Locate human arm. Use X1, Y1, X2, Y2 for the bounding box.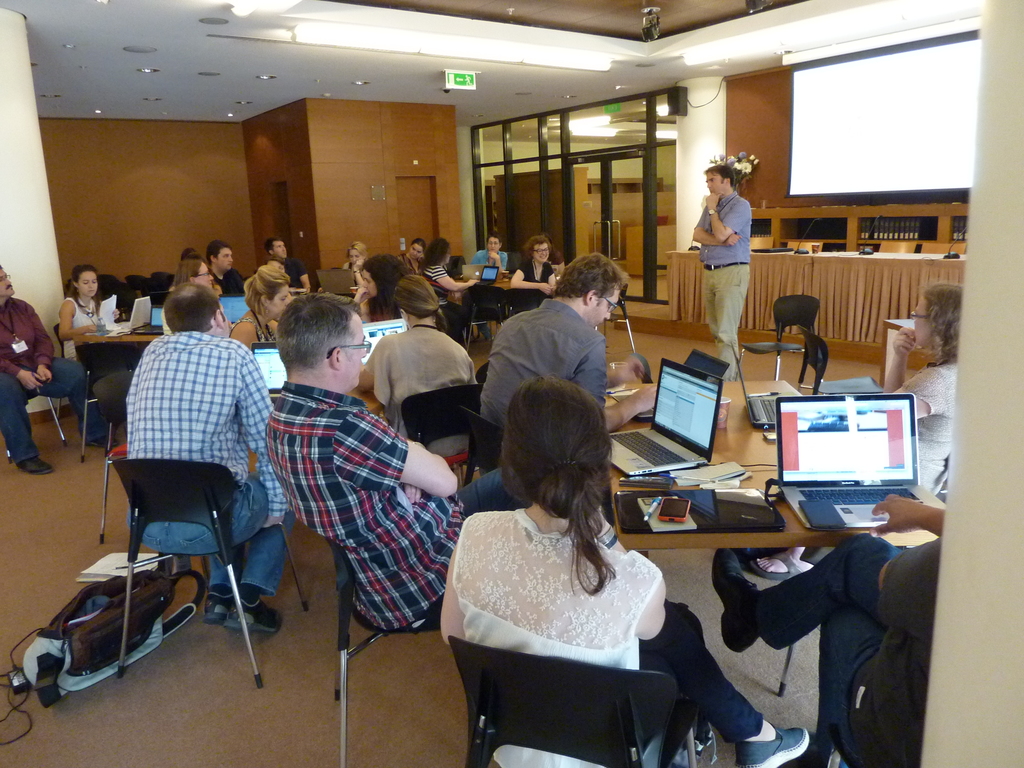
705, 191, 754, 253.
